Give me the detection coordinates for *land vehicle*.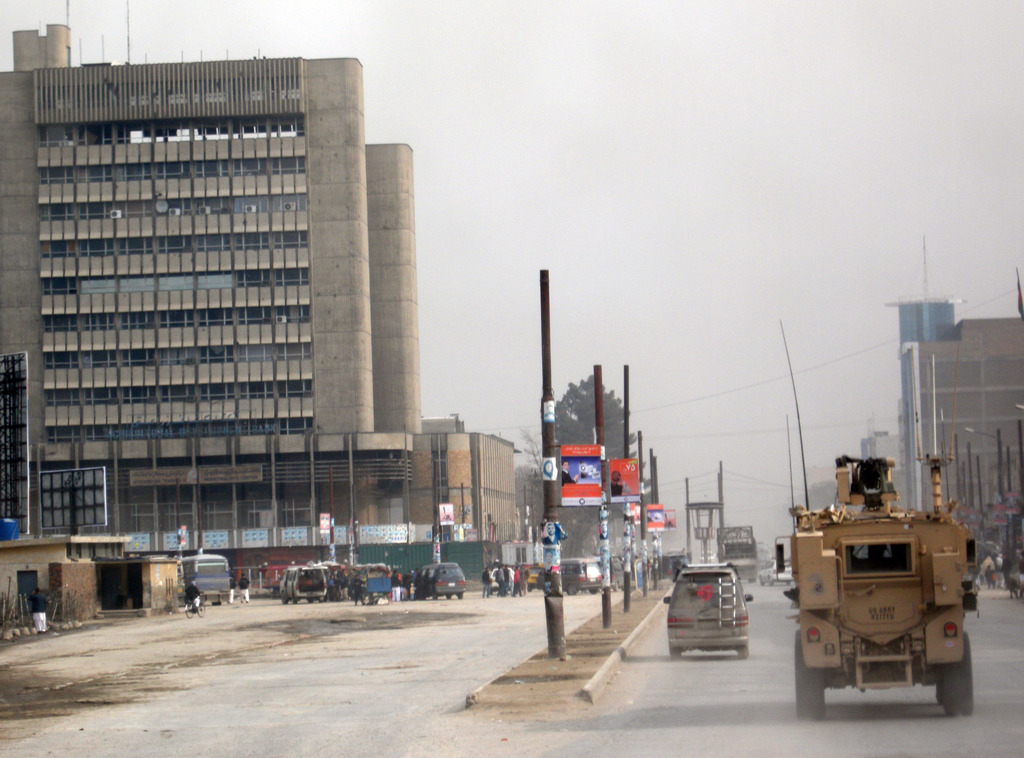
528,564,545,592.
